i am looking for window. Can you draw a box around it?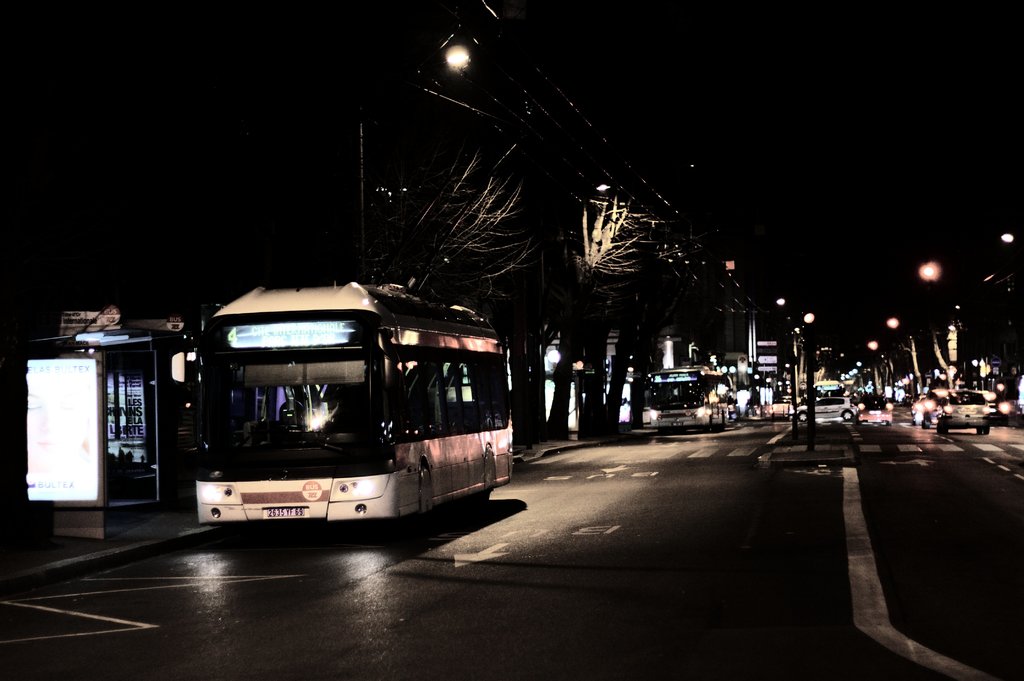
Sure, the bounding box is (831,394,844,406).
